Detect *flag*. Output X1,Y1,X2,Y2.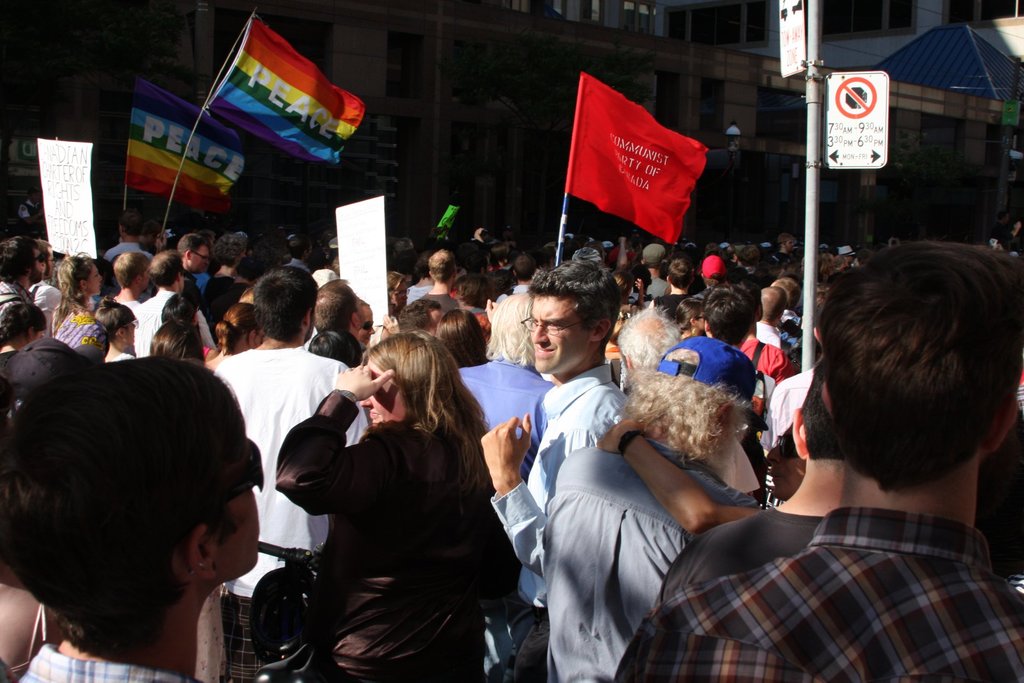
568,75,713,246.
